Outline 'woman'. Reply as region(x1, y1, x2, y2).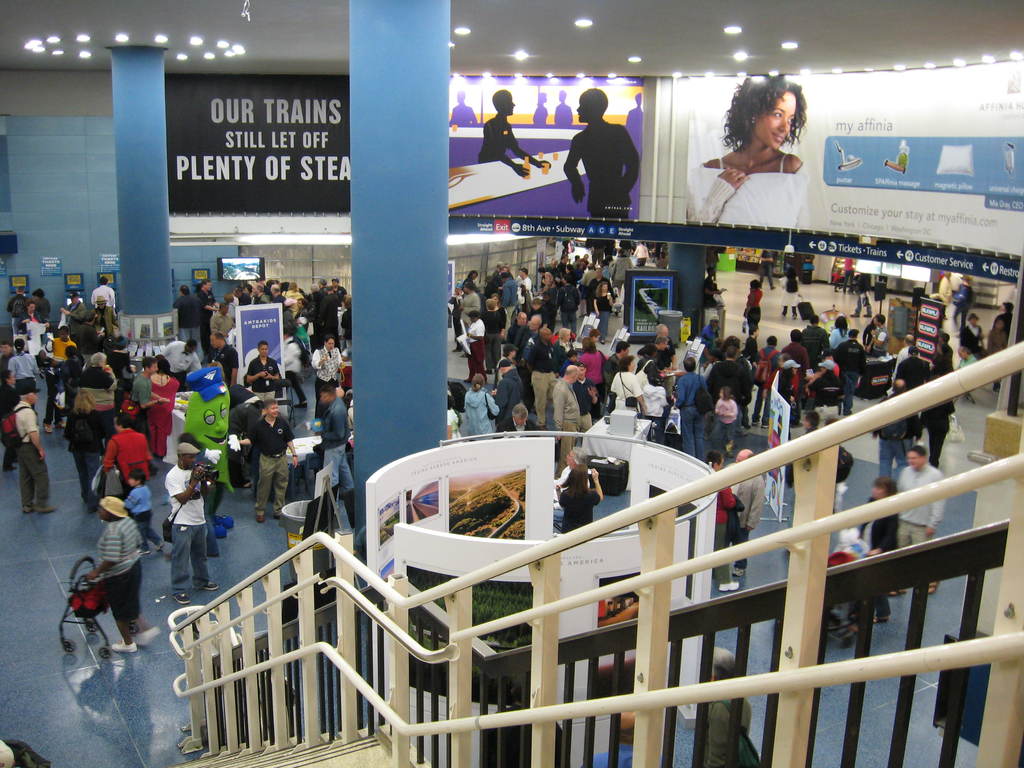
region(701, 80, 824, 229).
